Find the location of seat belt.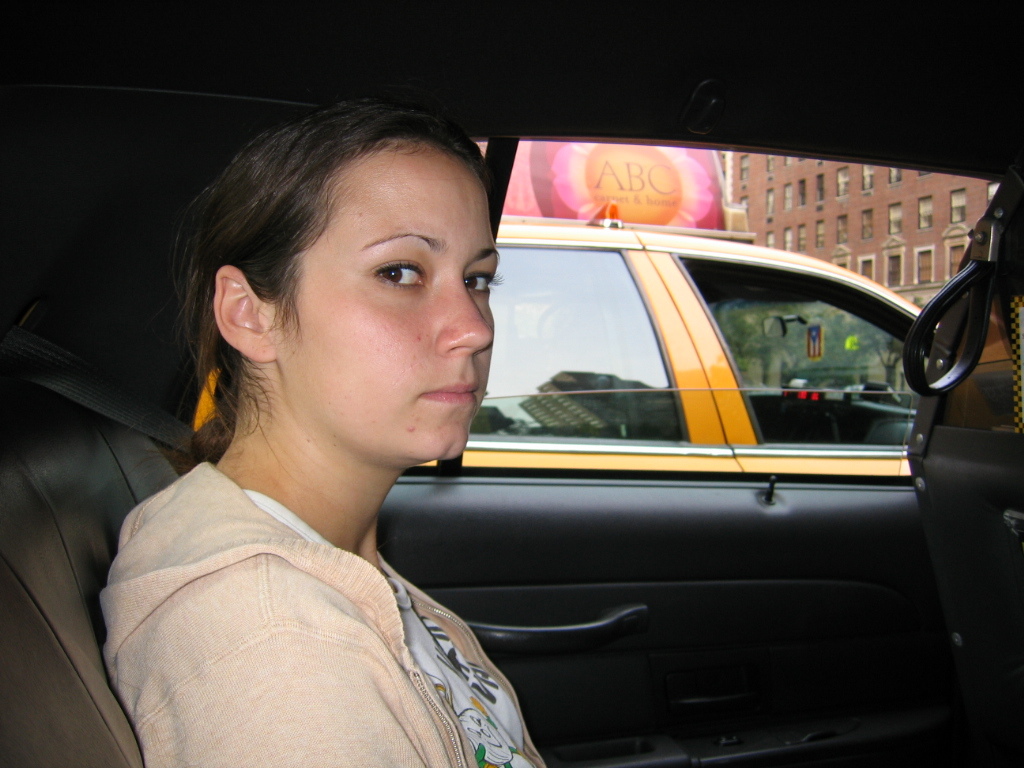
Location: crop(0, 324, 196, 454).
